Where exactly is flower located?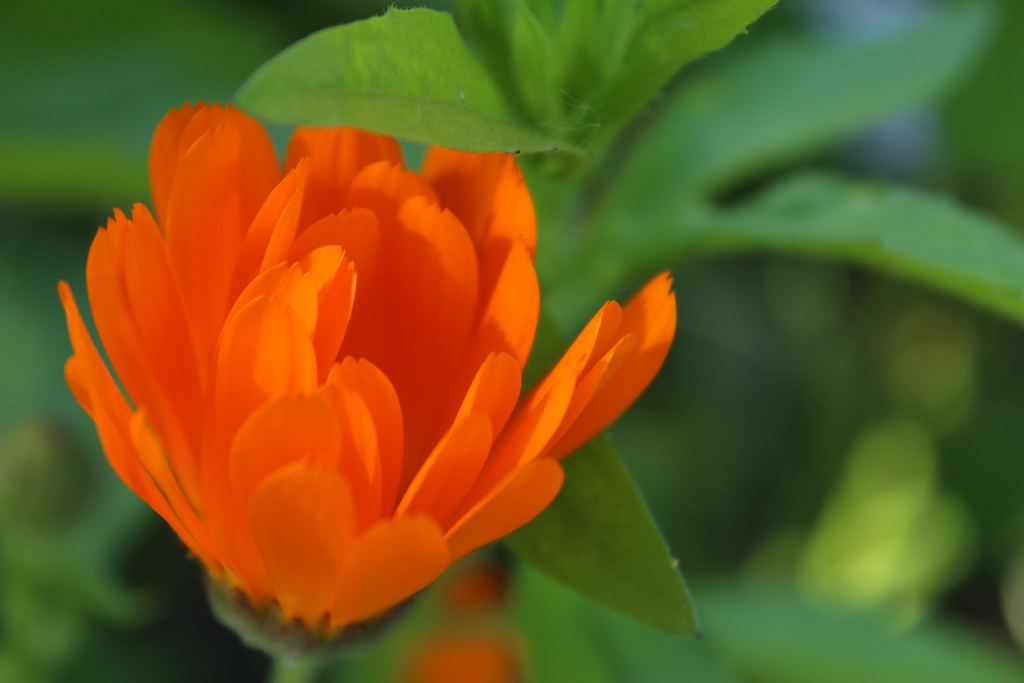
Its bounding box is pyautogui.locateOnScreen(41, 109, 658, 648).
